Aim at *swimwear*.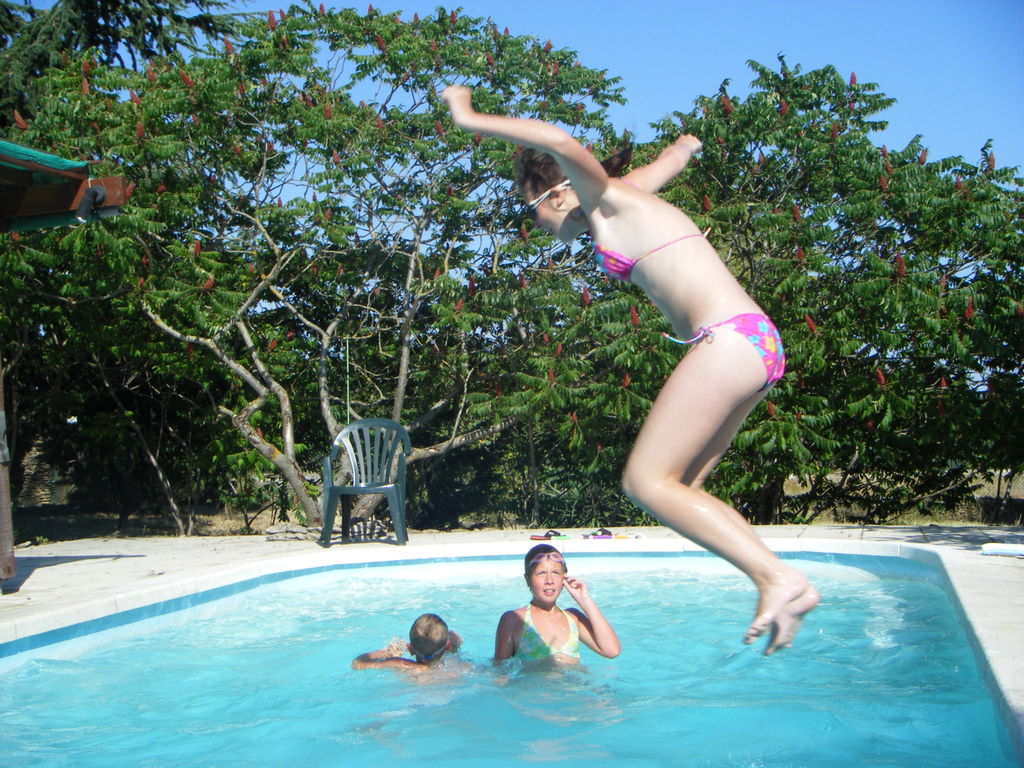
Aimed at pyautogui.locateOnScreen(659, 333, 787, 392).
